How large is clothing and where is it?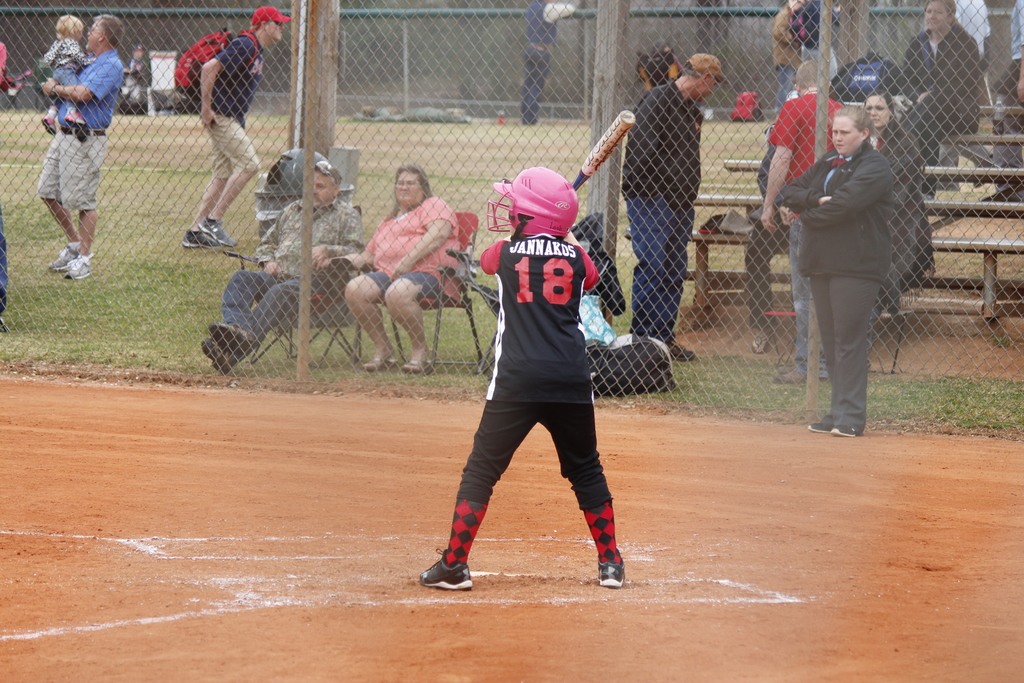
Bounding box: locate(812, 47, 838, 79).
